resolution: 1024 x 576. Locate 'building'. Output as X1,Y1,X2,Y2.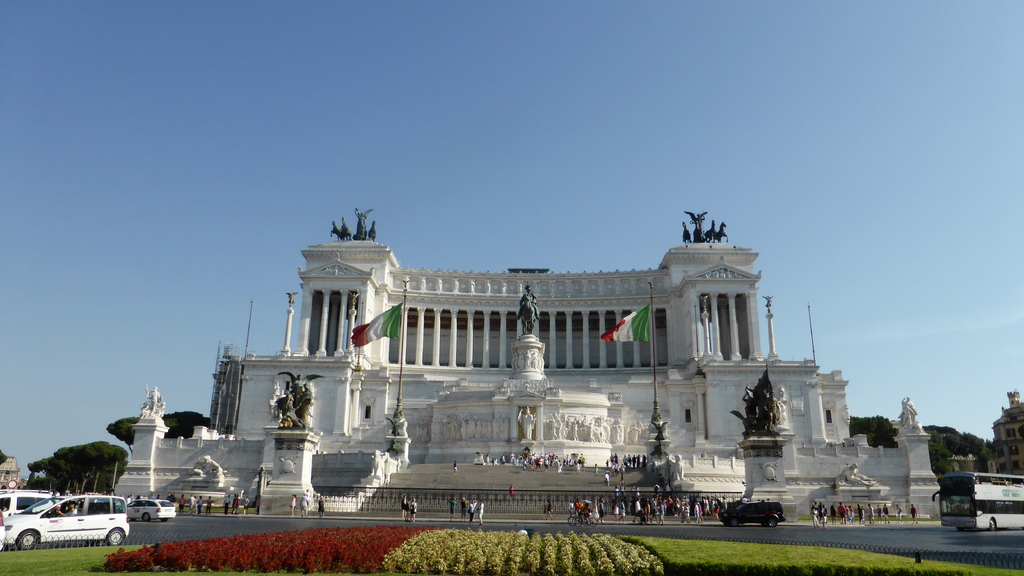
211,211,863,514.
